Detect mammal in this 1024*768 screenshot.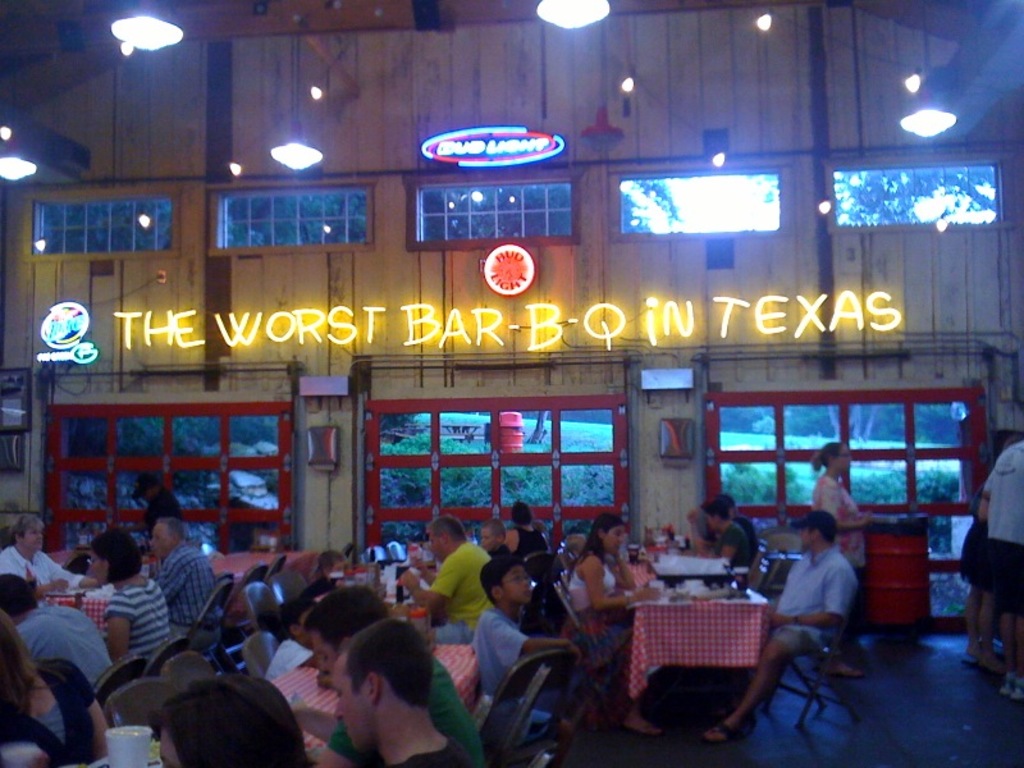
Detection: l=567, t=509, r=663, b=742.
